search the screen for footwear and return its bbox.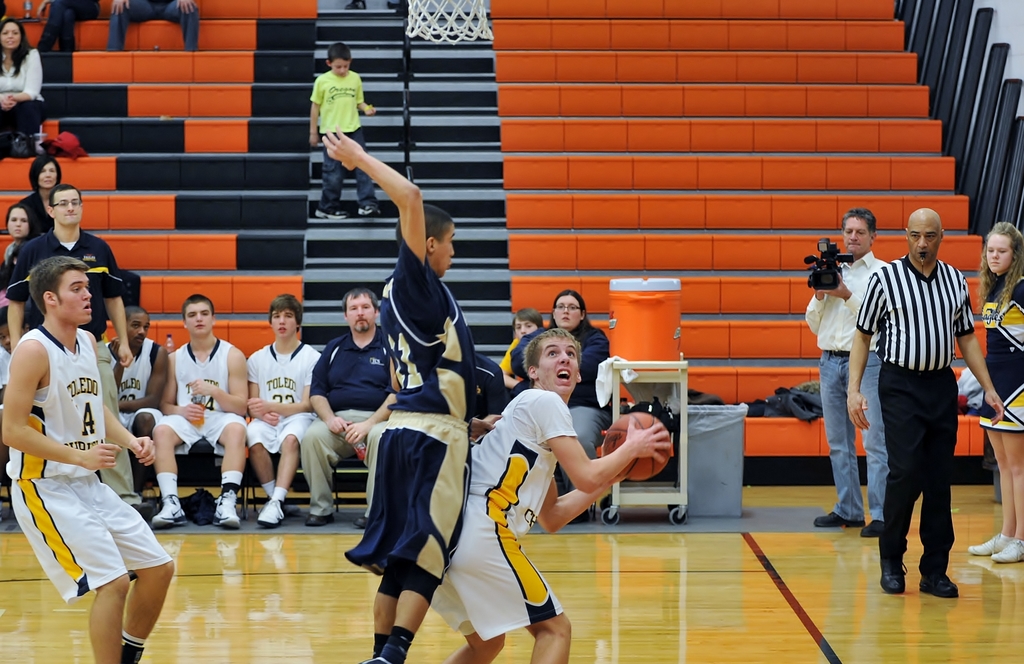
Found: {"x1": 855, "y1": 520, "x2": 881, "y2": 536}.
